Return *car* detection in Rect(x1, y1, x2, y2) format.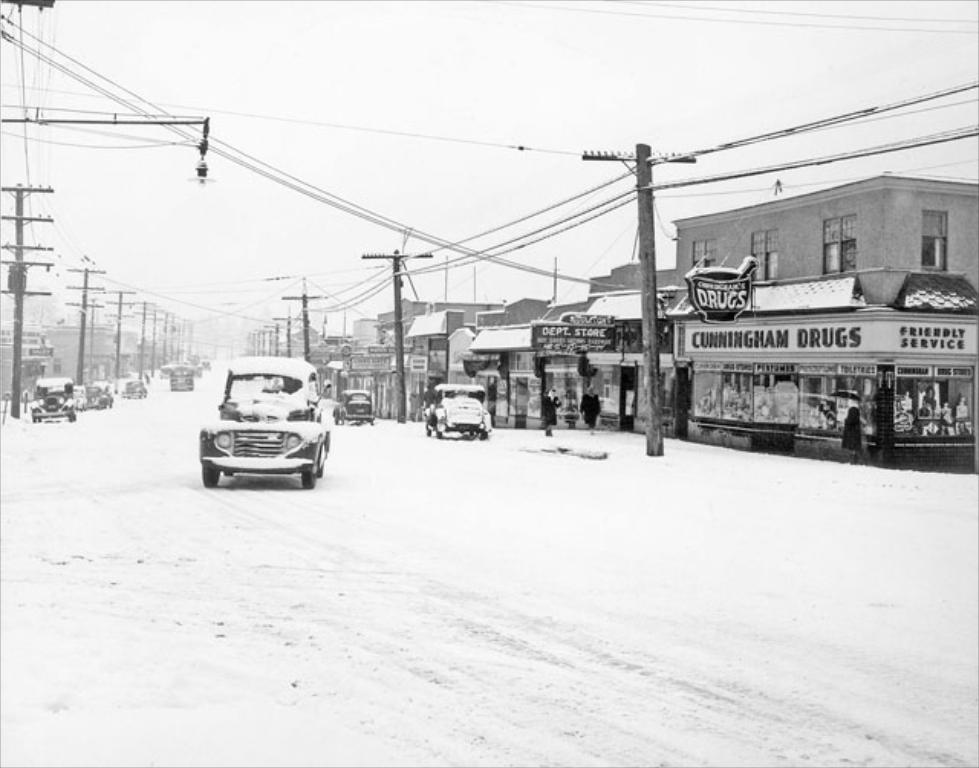
Rect(188, 353, 337, 494).
